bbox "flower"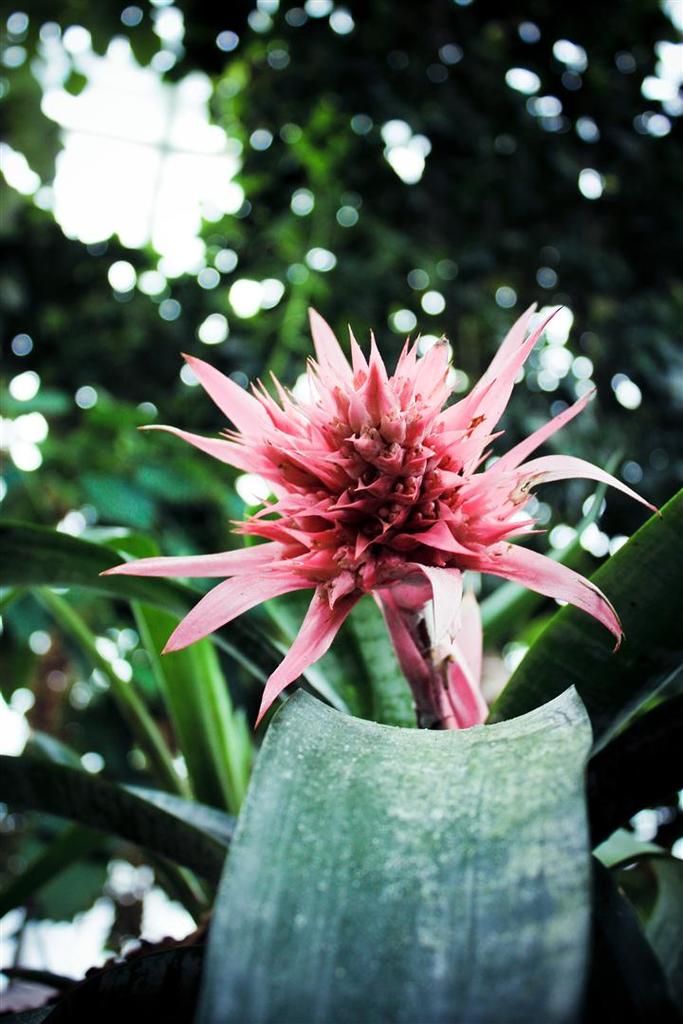
left=85, top=299, right=659, bottom=725
